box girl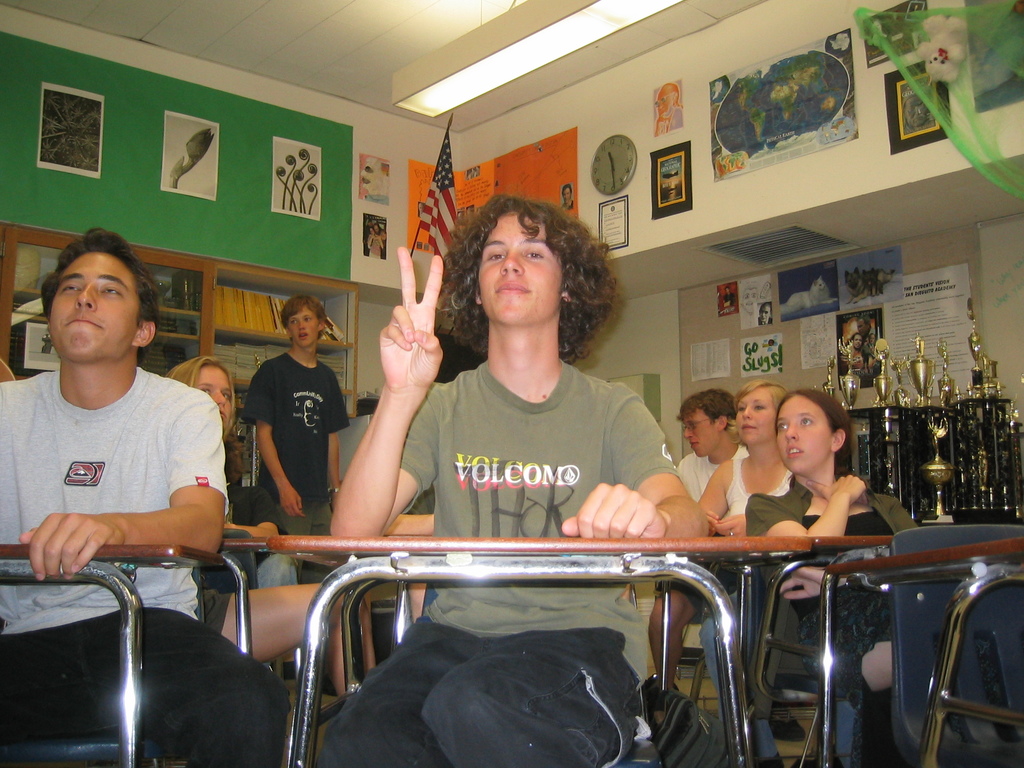
<region>687, 377, 792, 568</region>
